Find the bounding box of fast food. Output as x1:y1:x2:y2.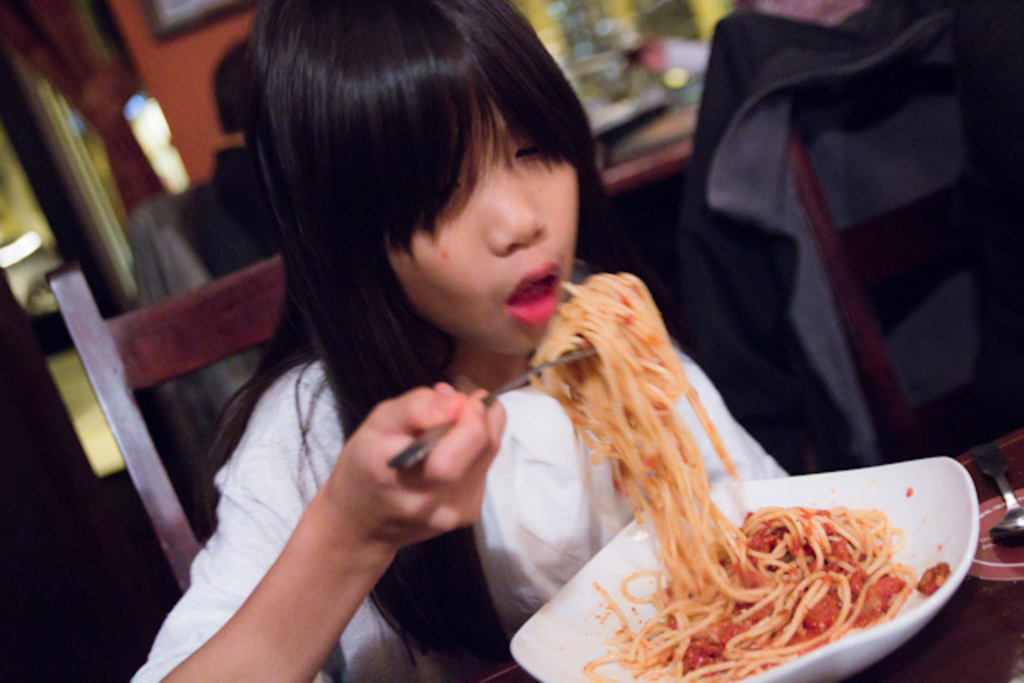
643:494:934:670.
